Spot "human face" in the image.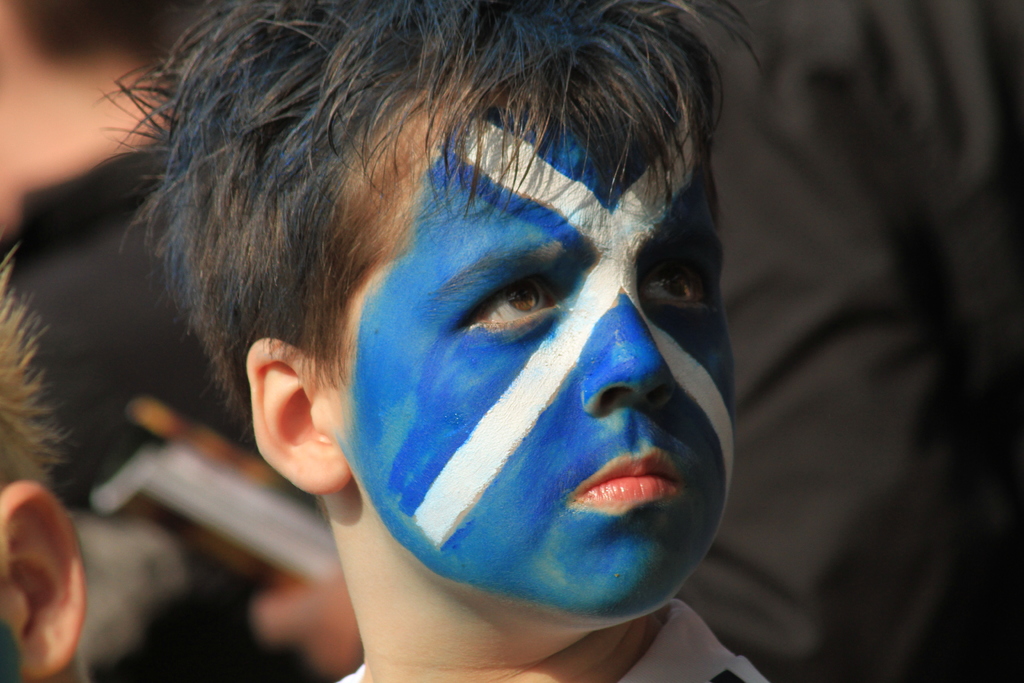
"human face" found at bbox=[324, 110, 748, 639].
